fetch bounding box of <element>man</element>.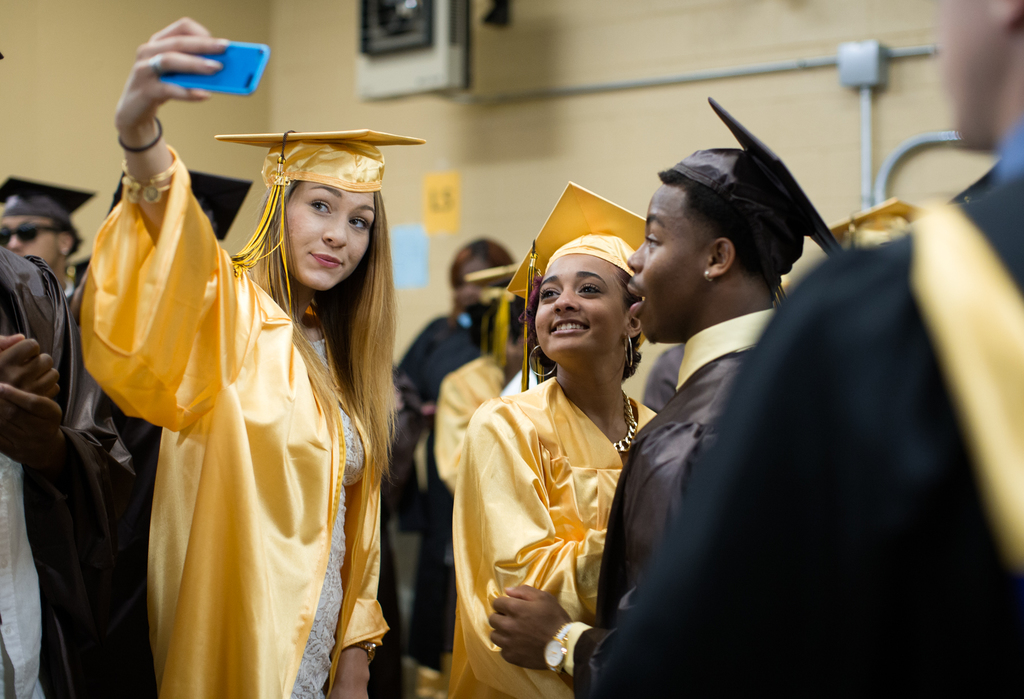
Bbox: (left=610, top=0, right=1023, bottom=698).
